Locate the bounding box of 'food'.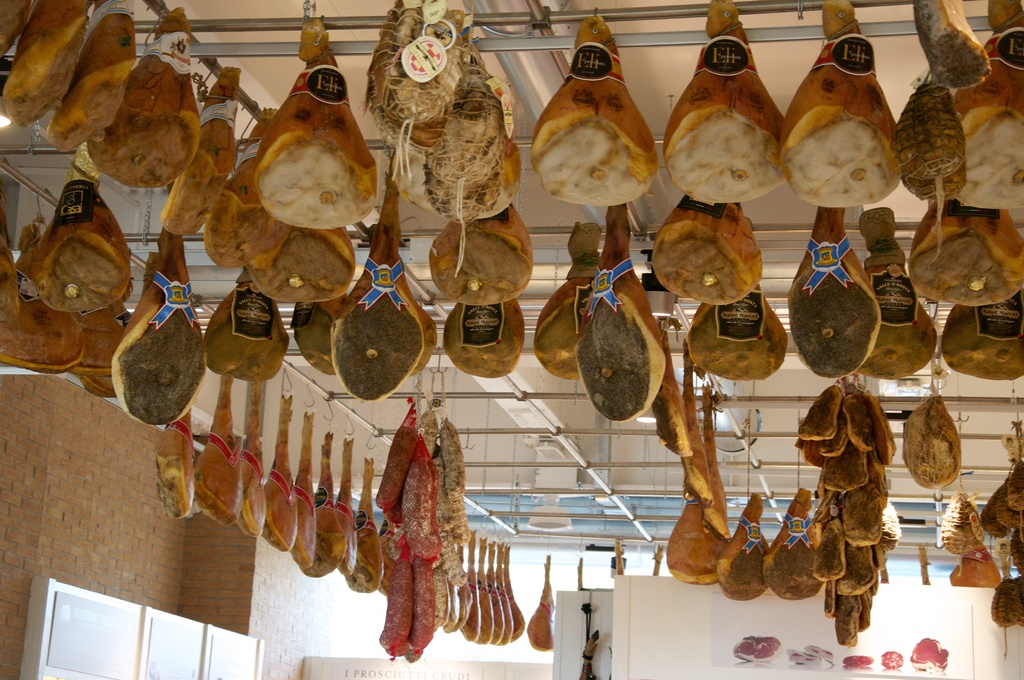
Bounding box: <region>579, 636, 600, 679</region>.
